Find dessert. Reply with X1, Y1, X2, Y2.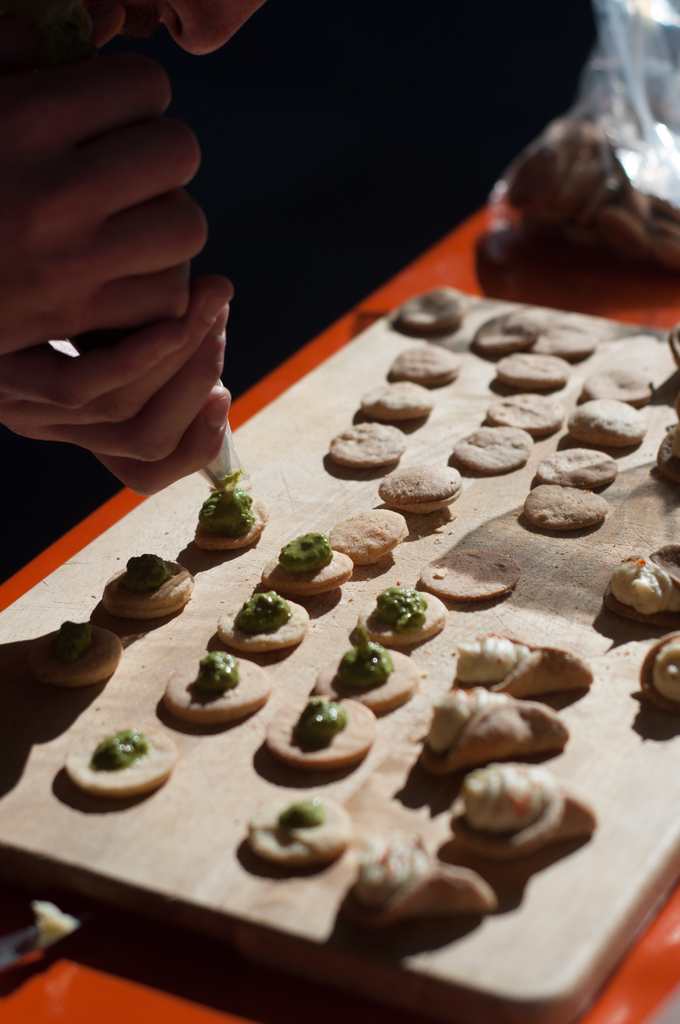
642, 636, 679, 708.
